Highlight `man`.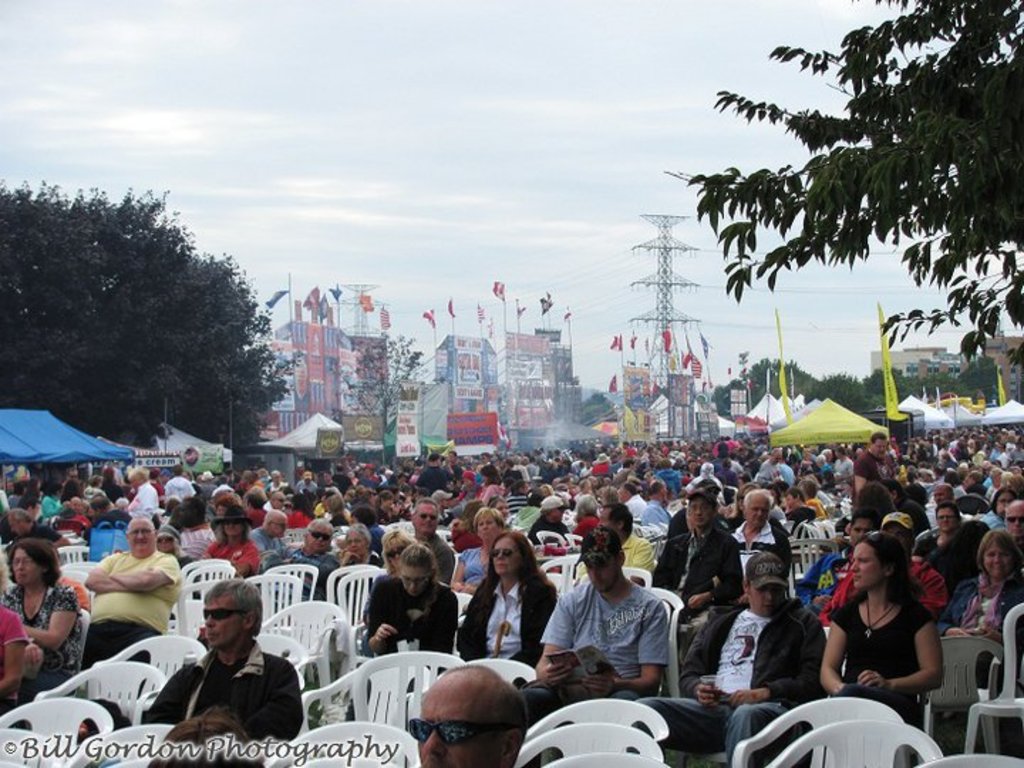
Highlighted region: 82/519/181/664.
